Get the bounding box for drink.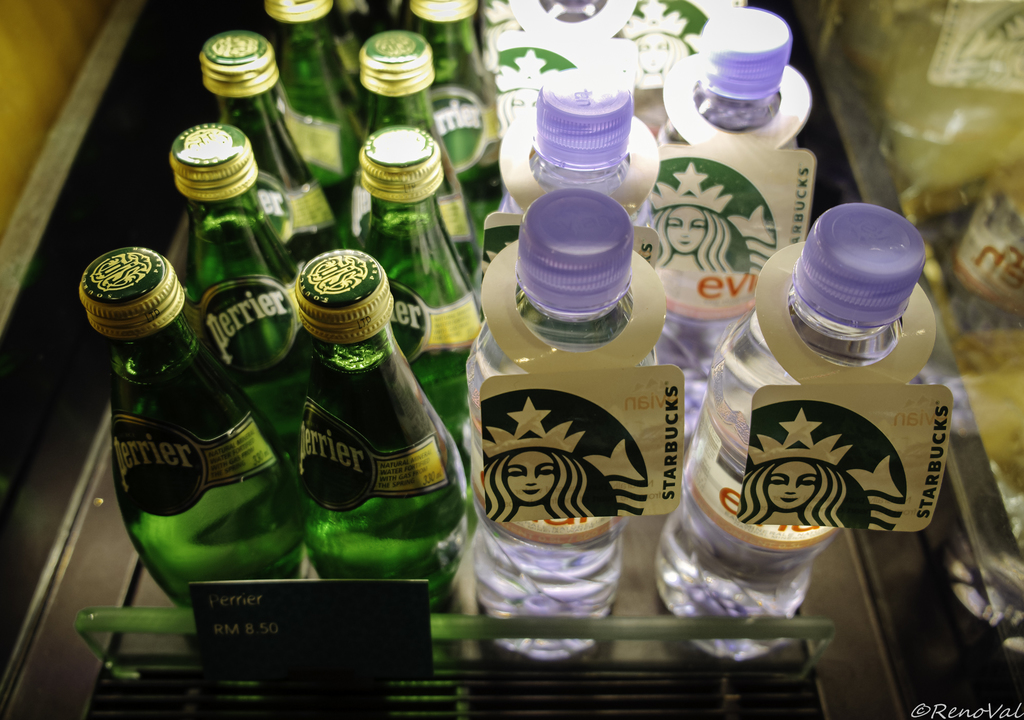
(482,206,687,623).
